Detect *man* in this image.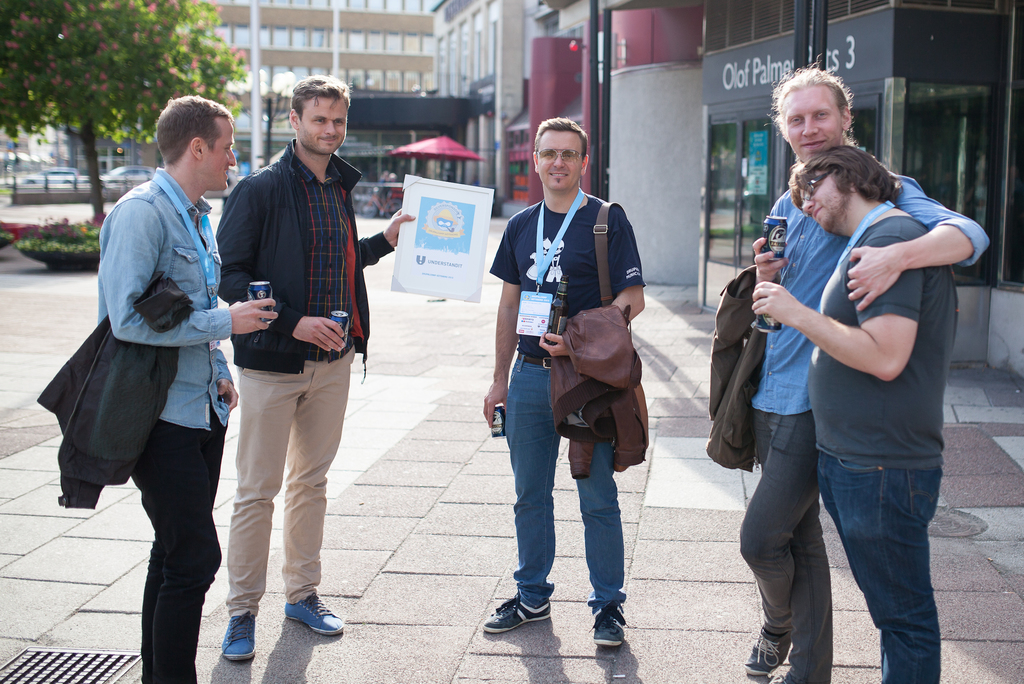
Detection: select_region(200, 69, 376, 640).
